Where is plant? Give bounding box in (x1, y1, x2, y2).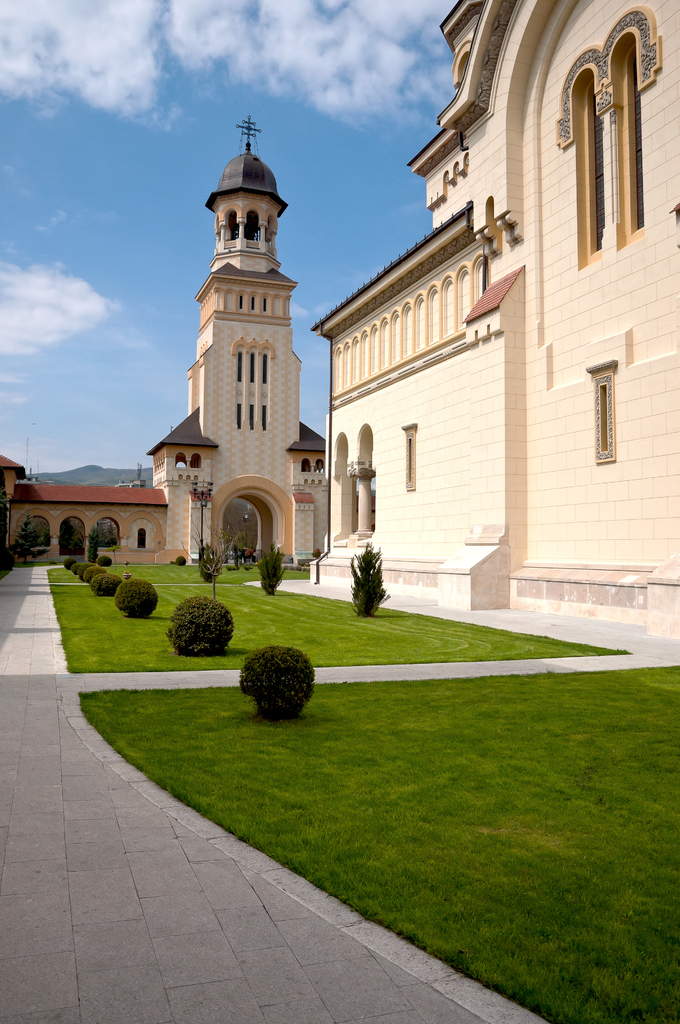
(0, 541, 14, 579).
